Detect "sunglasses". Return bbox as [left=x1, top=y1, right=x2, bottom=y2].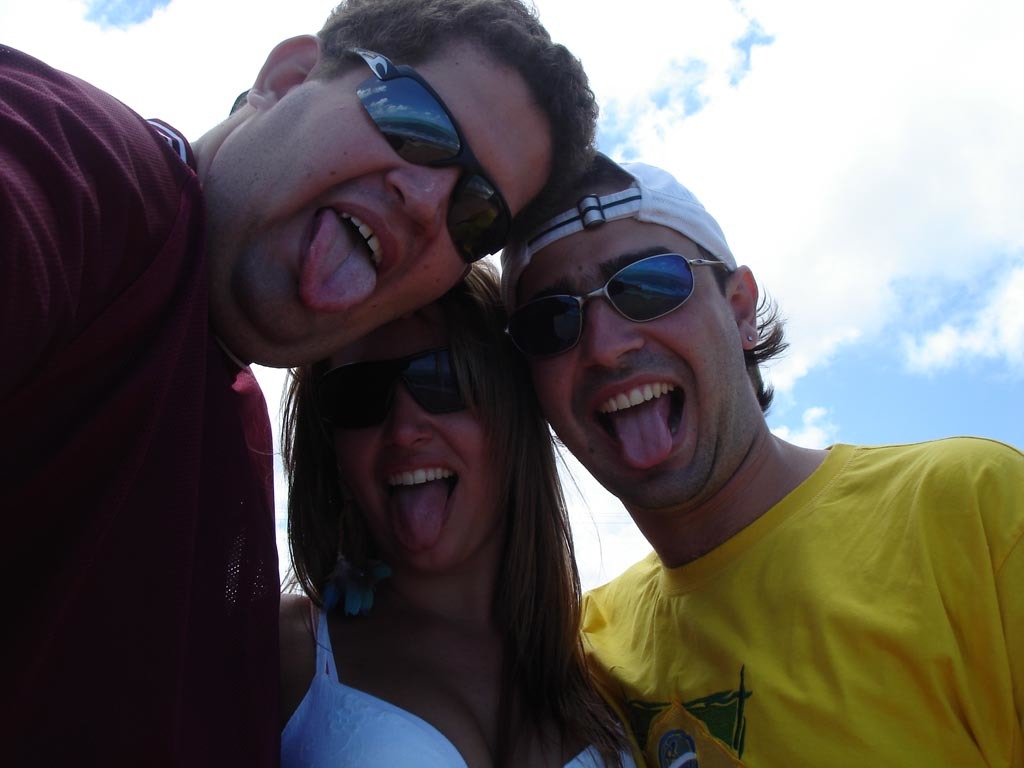
[left=512, top=252, right=730, bottom=358].
